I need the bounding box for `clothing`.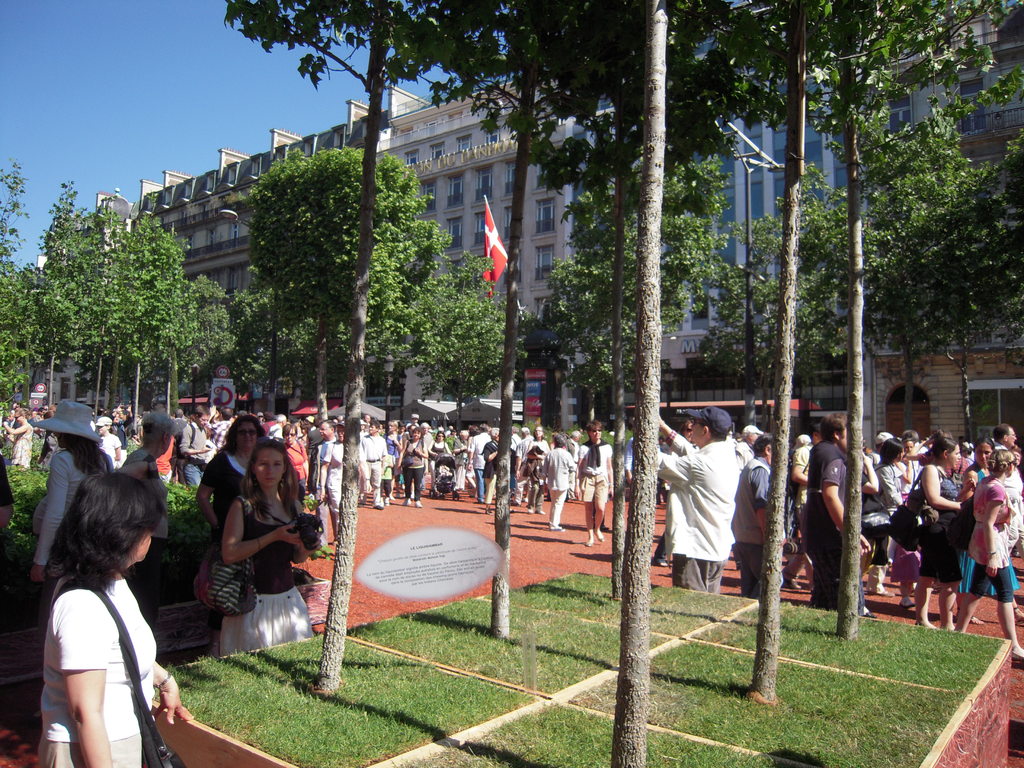
Here it is: {"left": 222, "top": 516, "right": 306, "bottom": 645}.
